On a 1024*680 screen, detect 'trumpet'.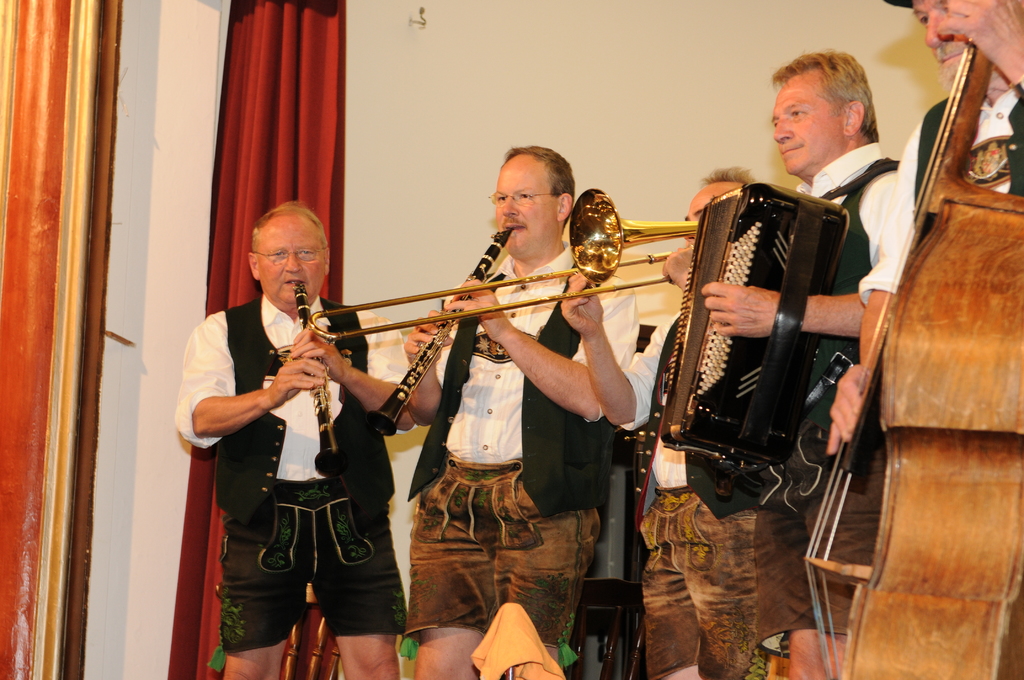
[x1=308, y1=186, x2=703, y2=338].
